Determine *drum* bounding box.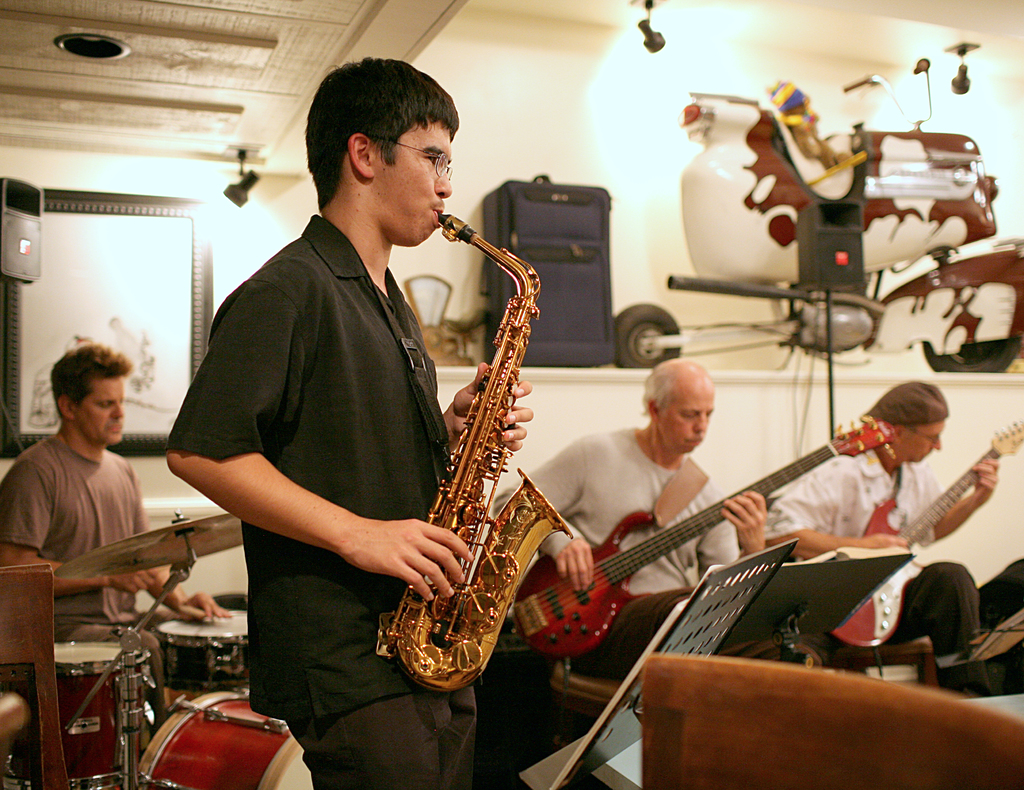
Determined: x1=151, y1=602, x2=260, y2=686.
